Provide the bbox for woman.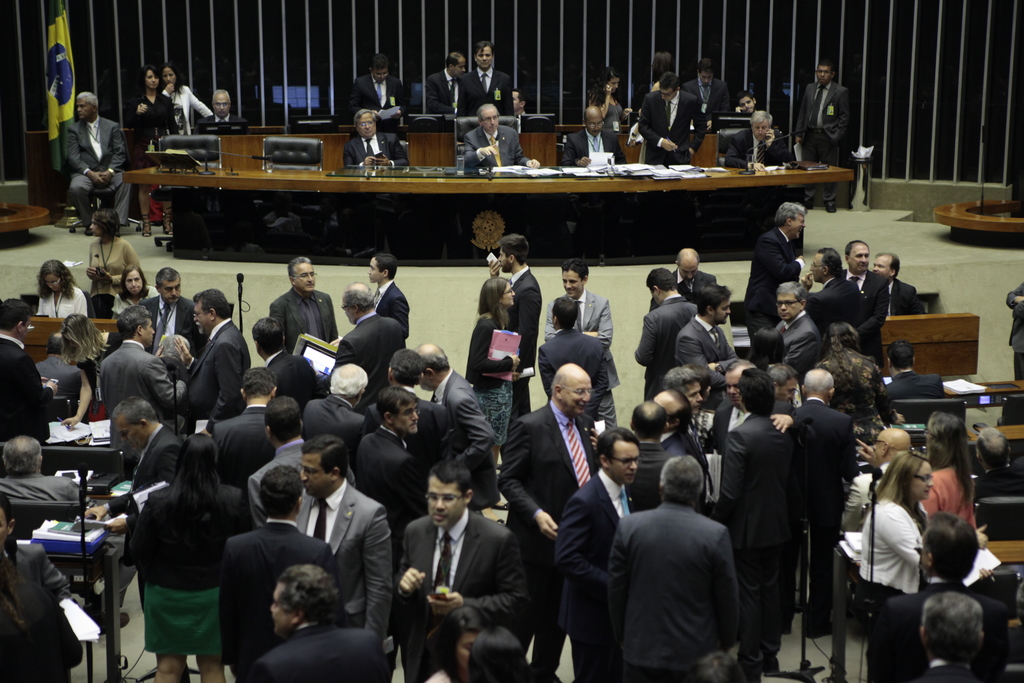
(119, 72, 184, 173).
